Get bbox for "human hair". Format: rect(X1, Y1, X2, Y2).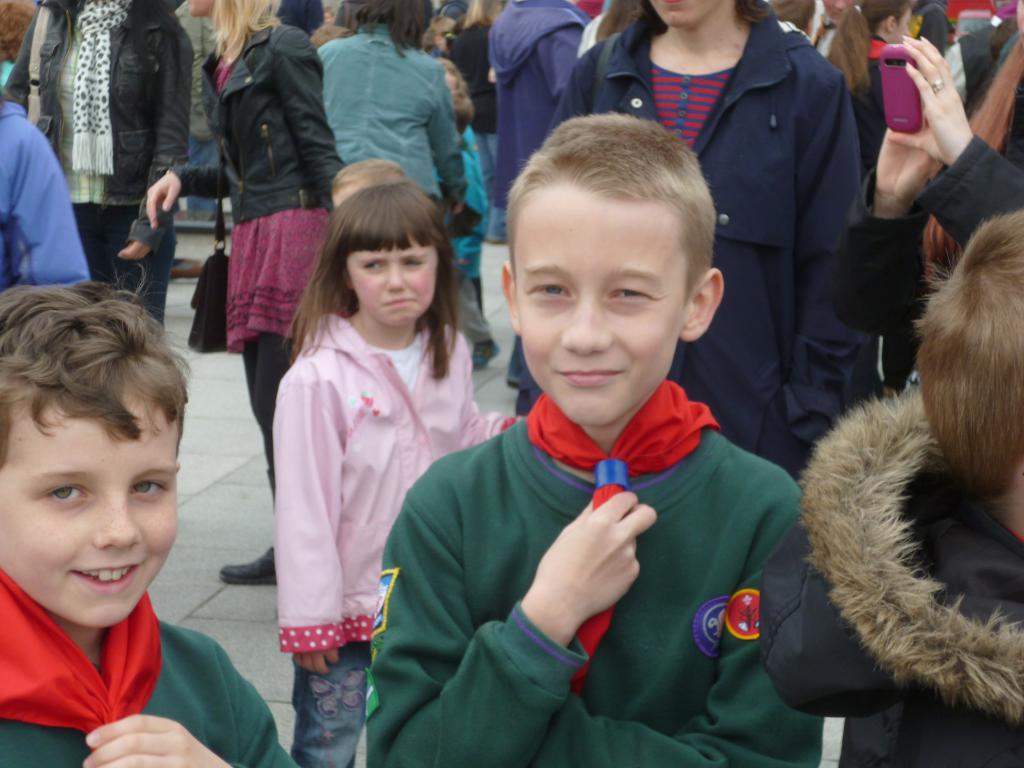
rect(0, 256, 195, 477).
